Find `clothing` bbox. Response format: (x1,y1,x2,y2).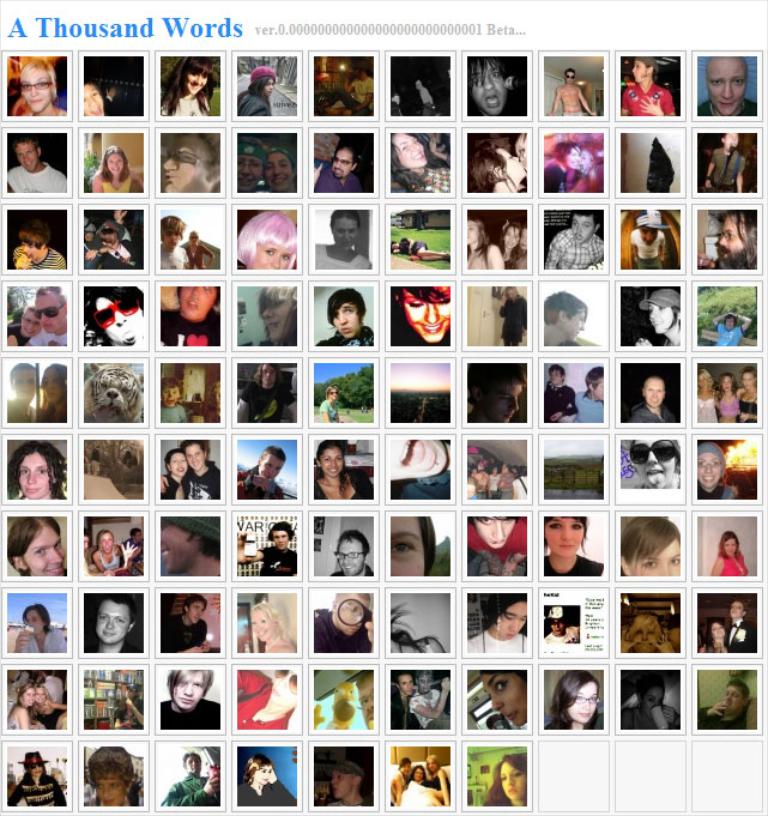
(260,545,297,580).
